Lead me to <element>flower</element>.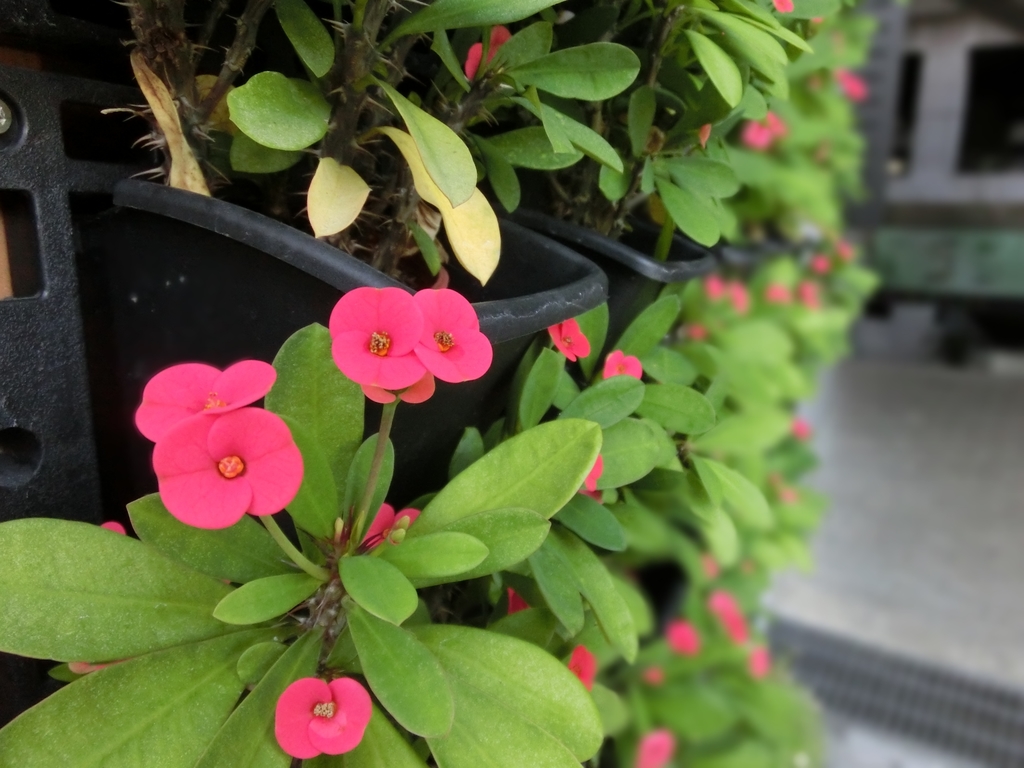
Lead to 602:352:644:379.
